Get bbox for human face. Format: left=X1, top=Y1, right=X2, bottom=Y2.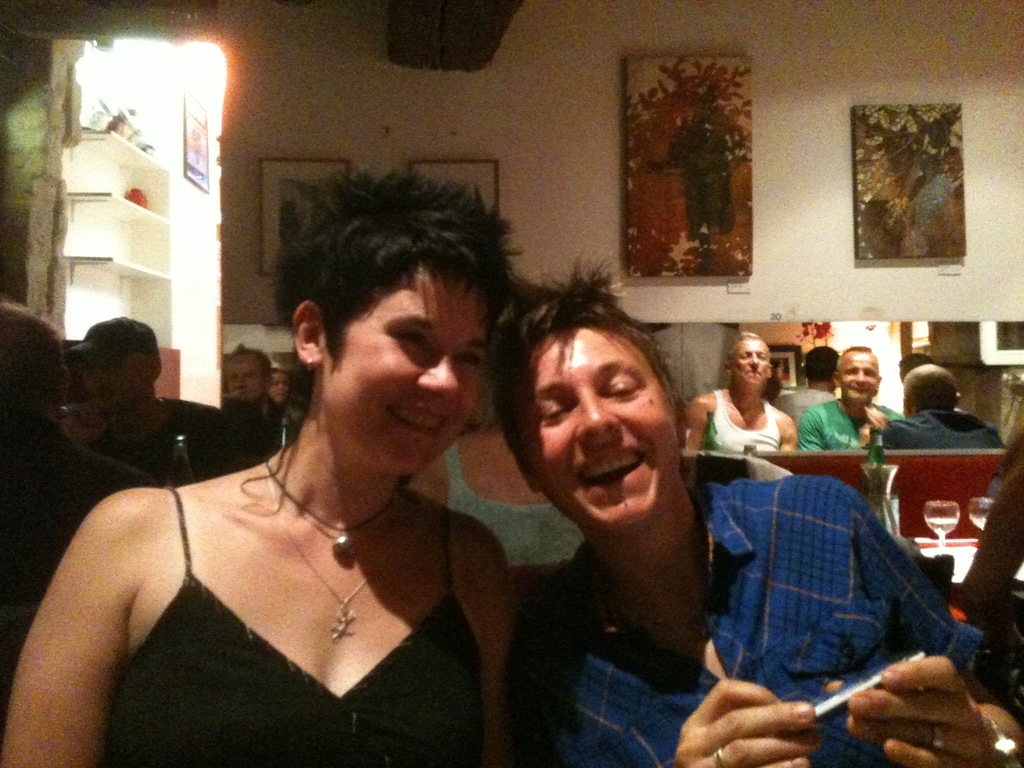
left=836, top=351, right=879, bottom=407.
